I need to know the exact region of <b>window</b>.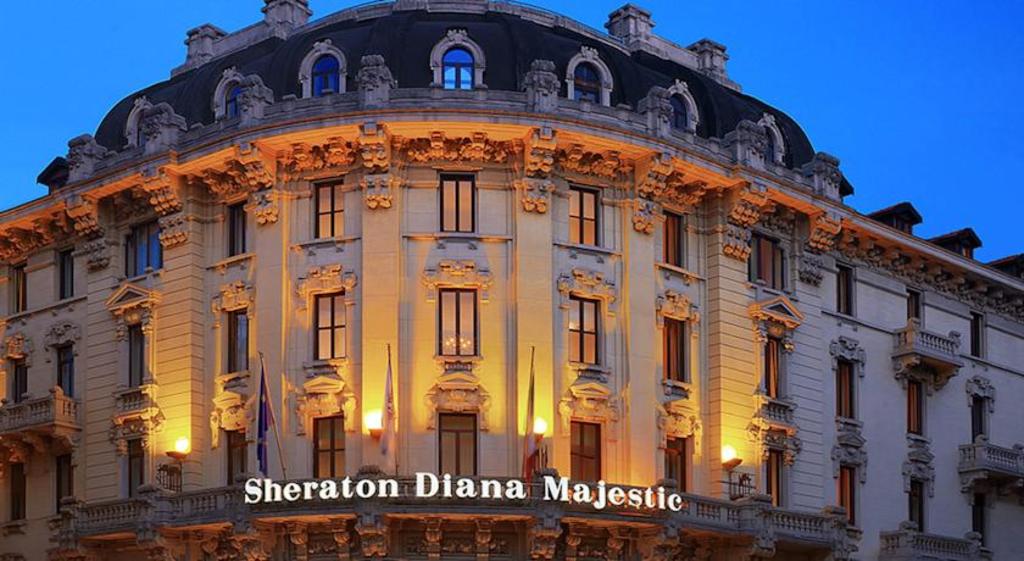
Region: [57, 250, 76, 299].
